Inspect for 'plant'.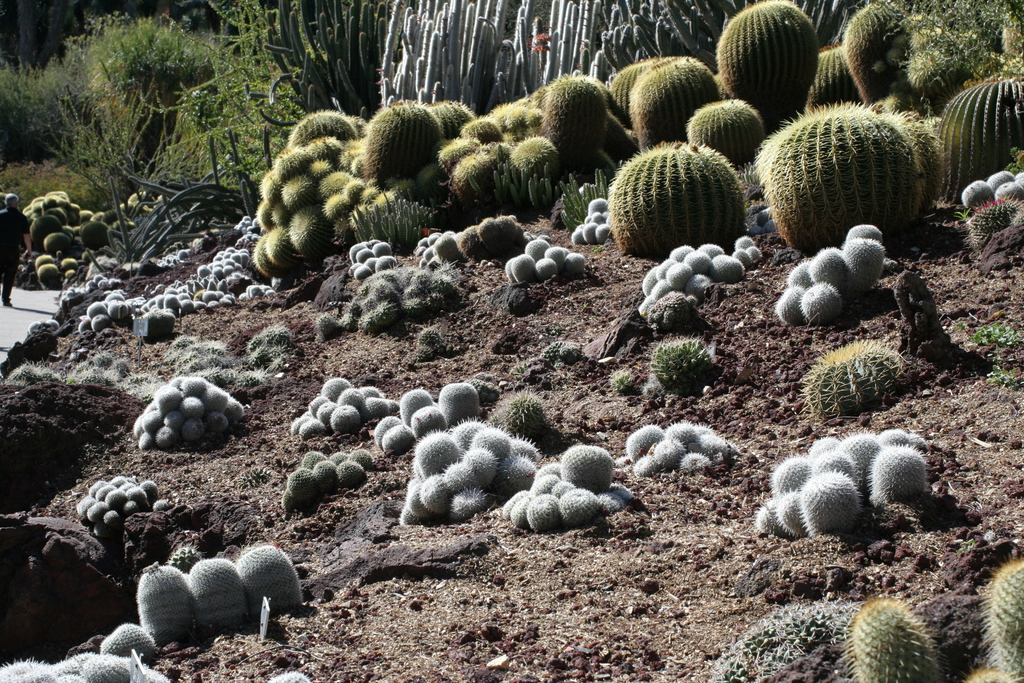
Inspection: box(410, 324, 444, 358).
